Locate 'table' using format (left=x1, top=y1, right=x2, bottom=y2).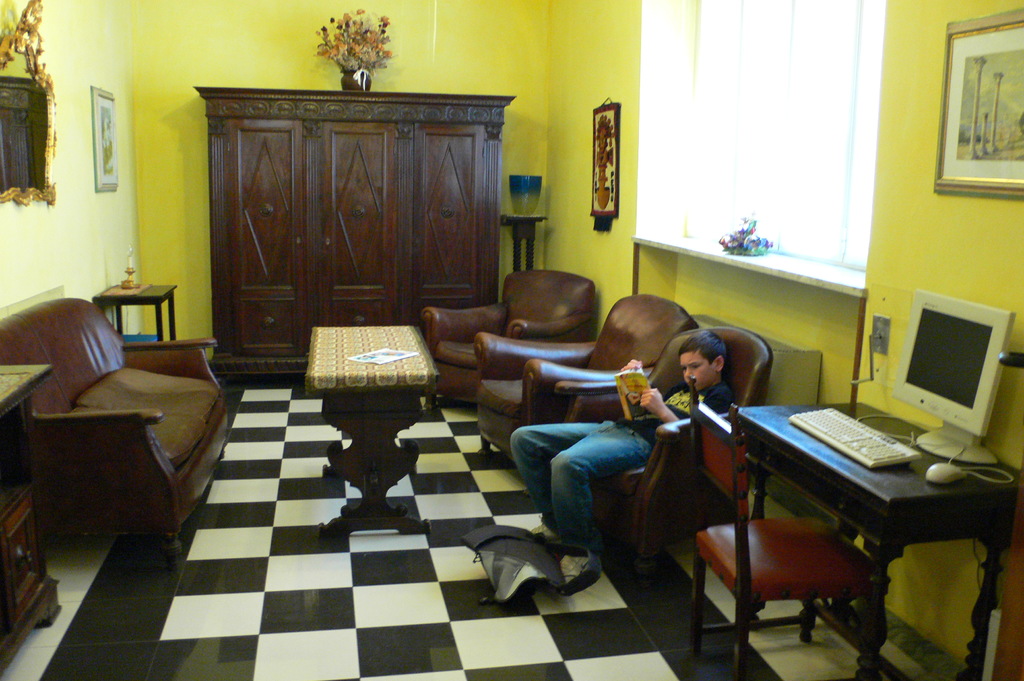
(left=0, top=364, right=72, bottom=680).
